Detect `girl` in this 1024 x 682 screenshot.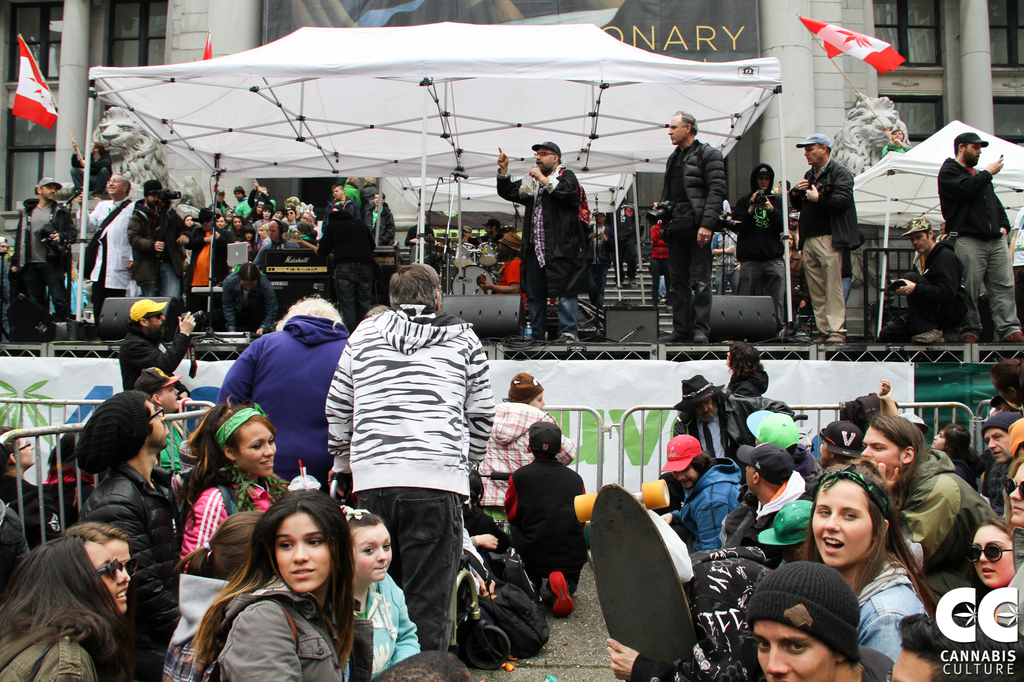
Detection: <region>342, 506, 422, 681</region>.
